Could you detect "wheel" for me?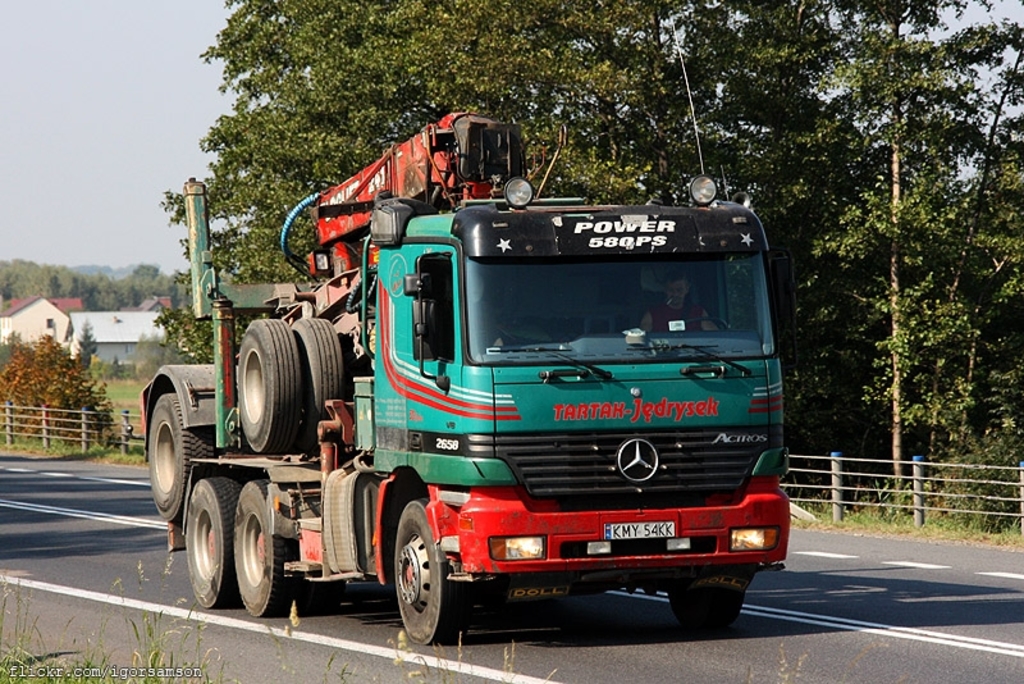
Detection result: Rect(289, 320, 343, 448).
